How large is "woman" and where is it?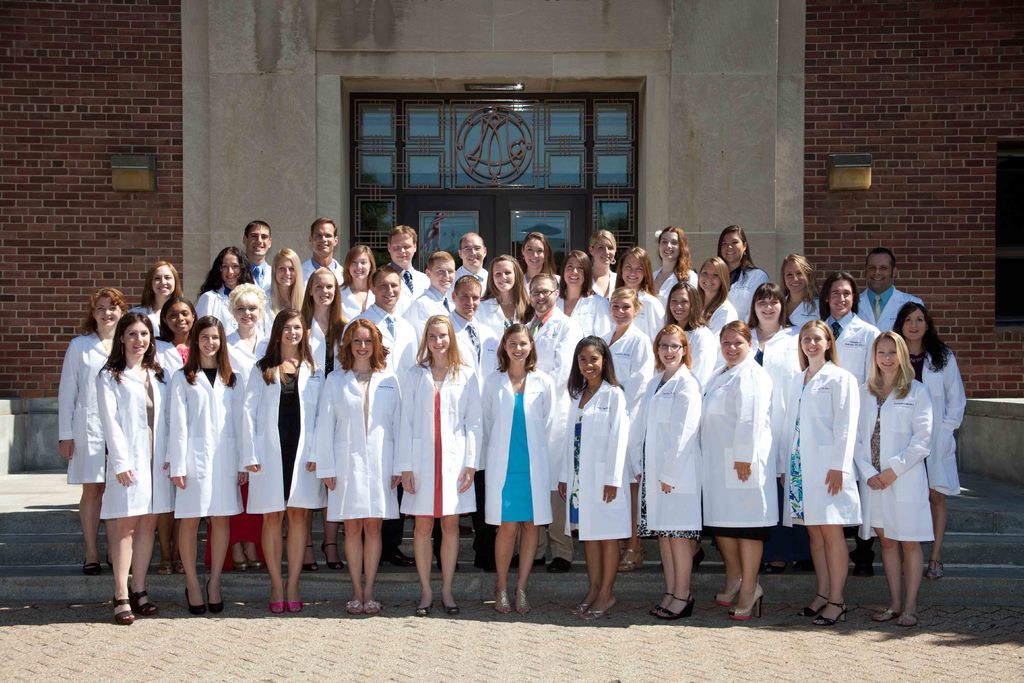
Bounding box: 774/251/829/333.
